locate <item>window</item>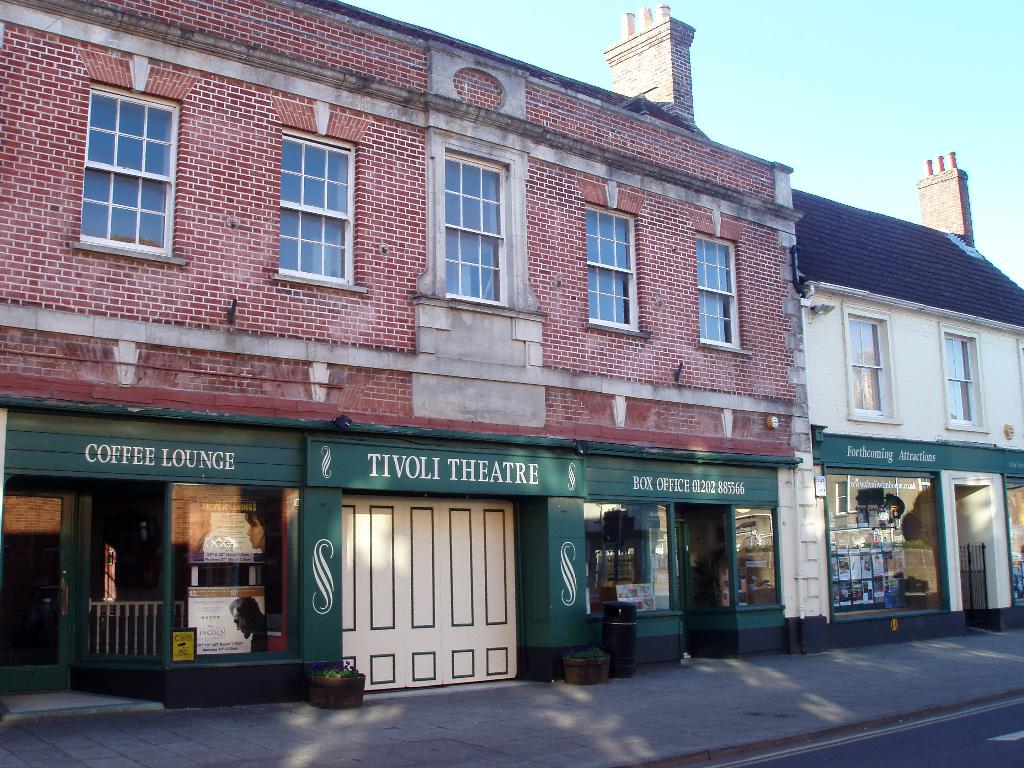
<region>584, 495, 673, 616</region>
